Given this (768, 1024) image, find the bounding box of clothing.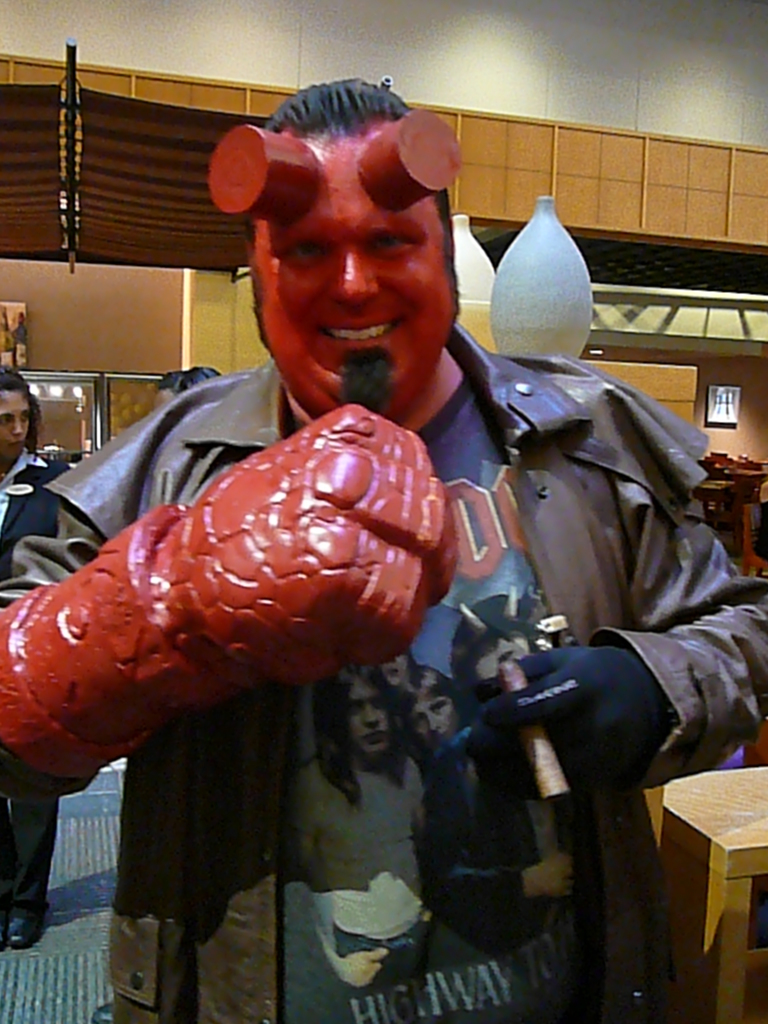
64, 298, 632, 980.
